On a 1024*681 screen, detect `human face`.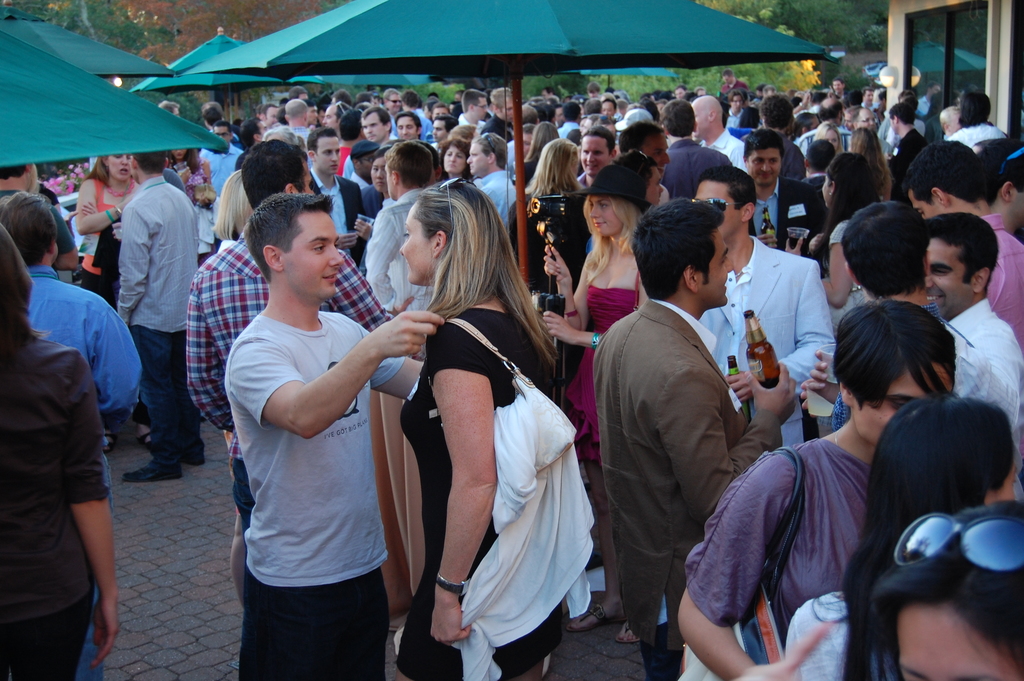
691/103/707/142.
